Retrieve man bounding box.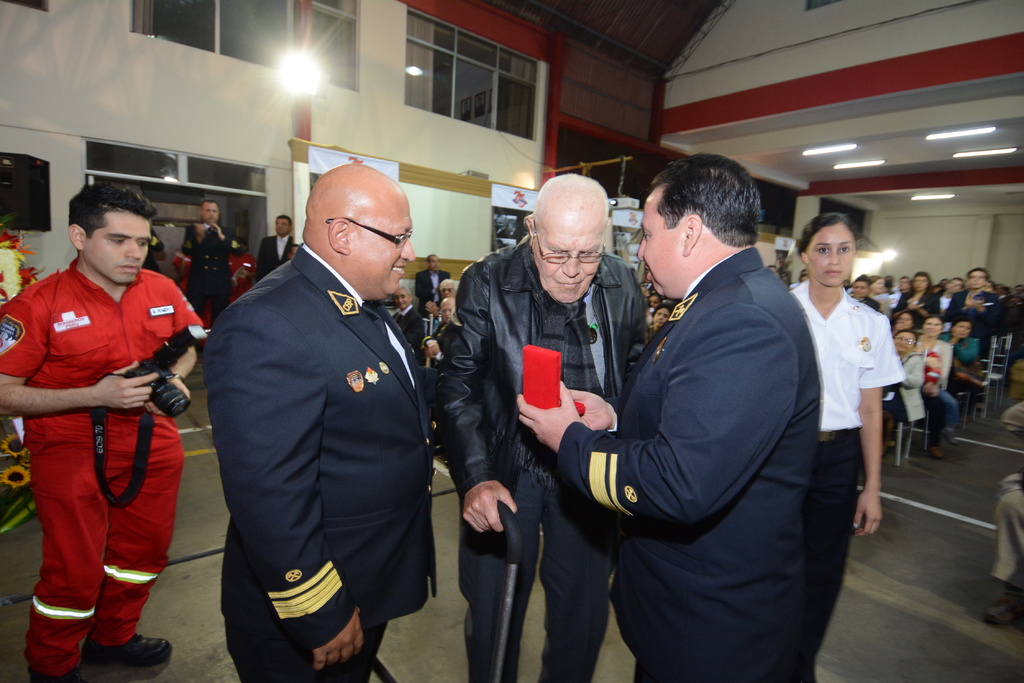
Bounding box: bbox=[415, 255, 454, 309].
